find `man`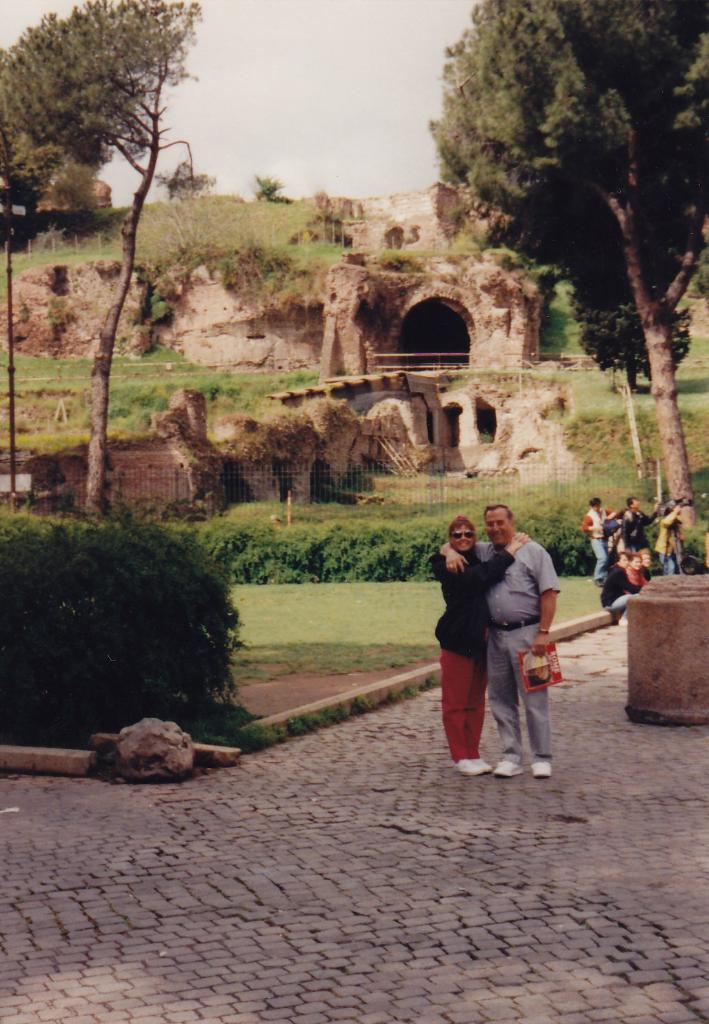
[left=581, top=497, right=615, bottom=582]
